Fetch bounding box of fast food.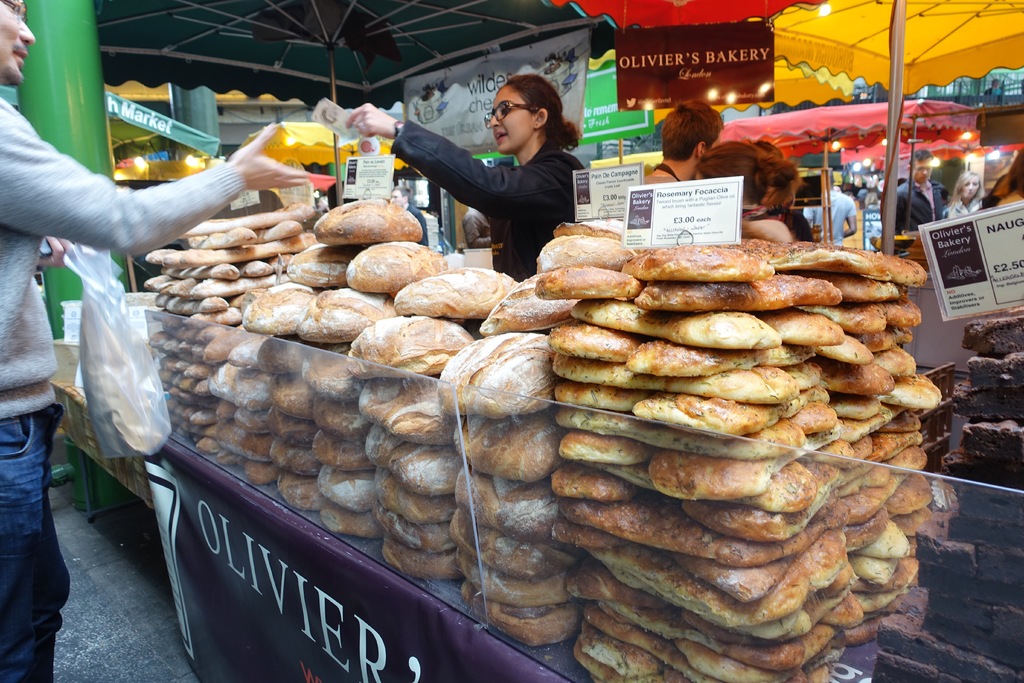
Bbox: <bbox>468, 177, 1003, 675</bbox>.
